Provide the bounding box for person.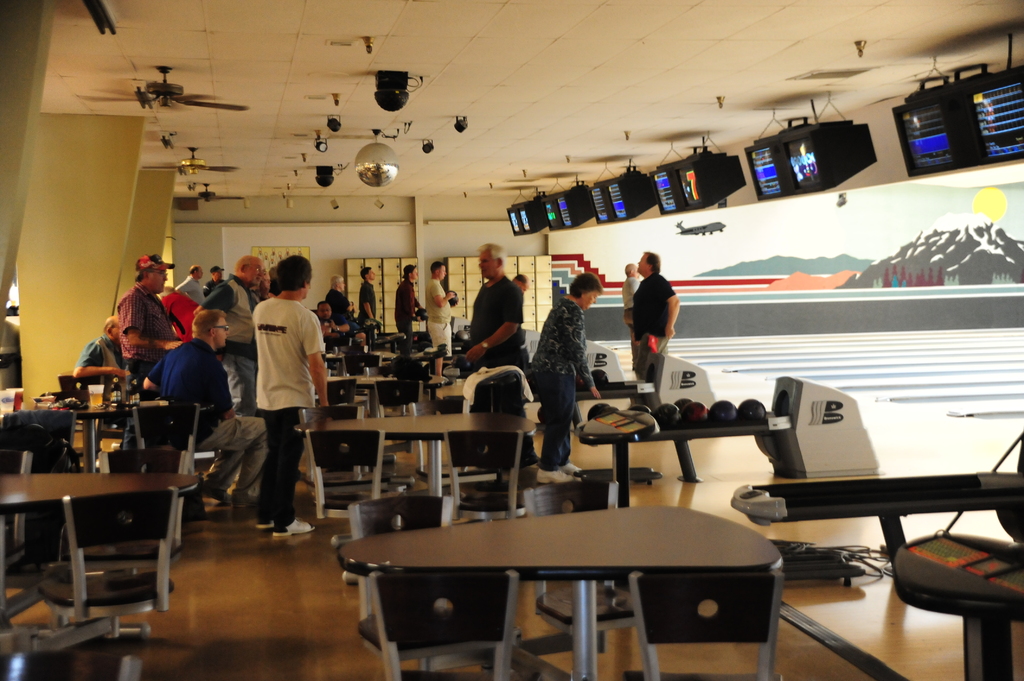
{"left": 250, "top": 255, "right": 333, "bottom": 539}.
